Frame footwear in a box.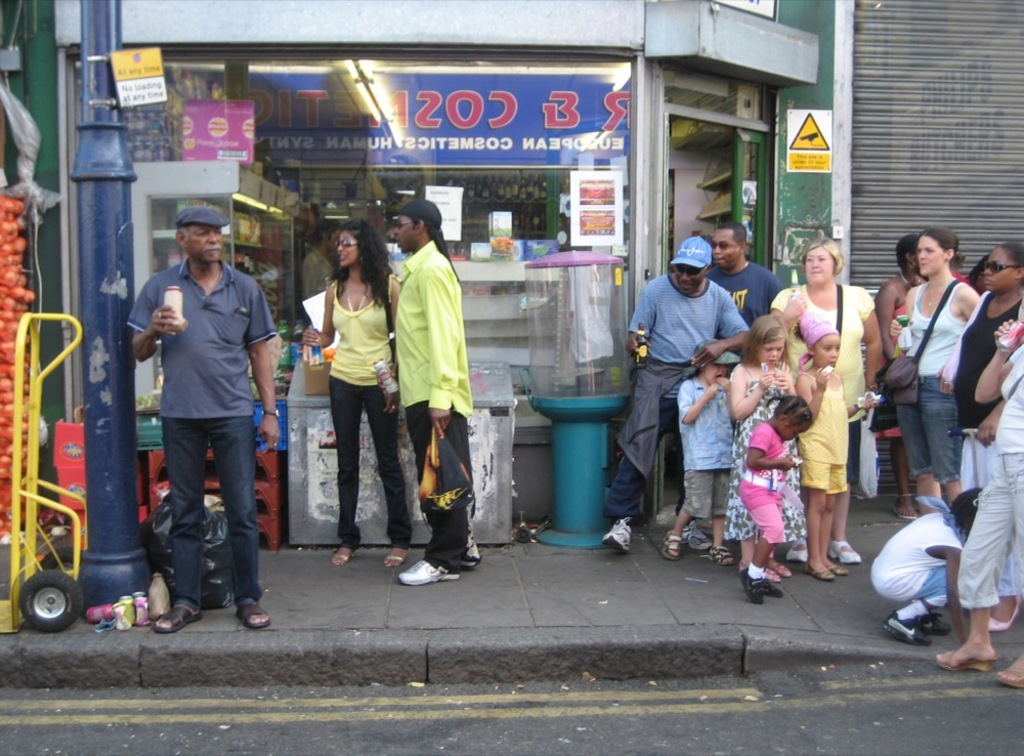
681,516,715,551.
